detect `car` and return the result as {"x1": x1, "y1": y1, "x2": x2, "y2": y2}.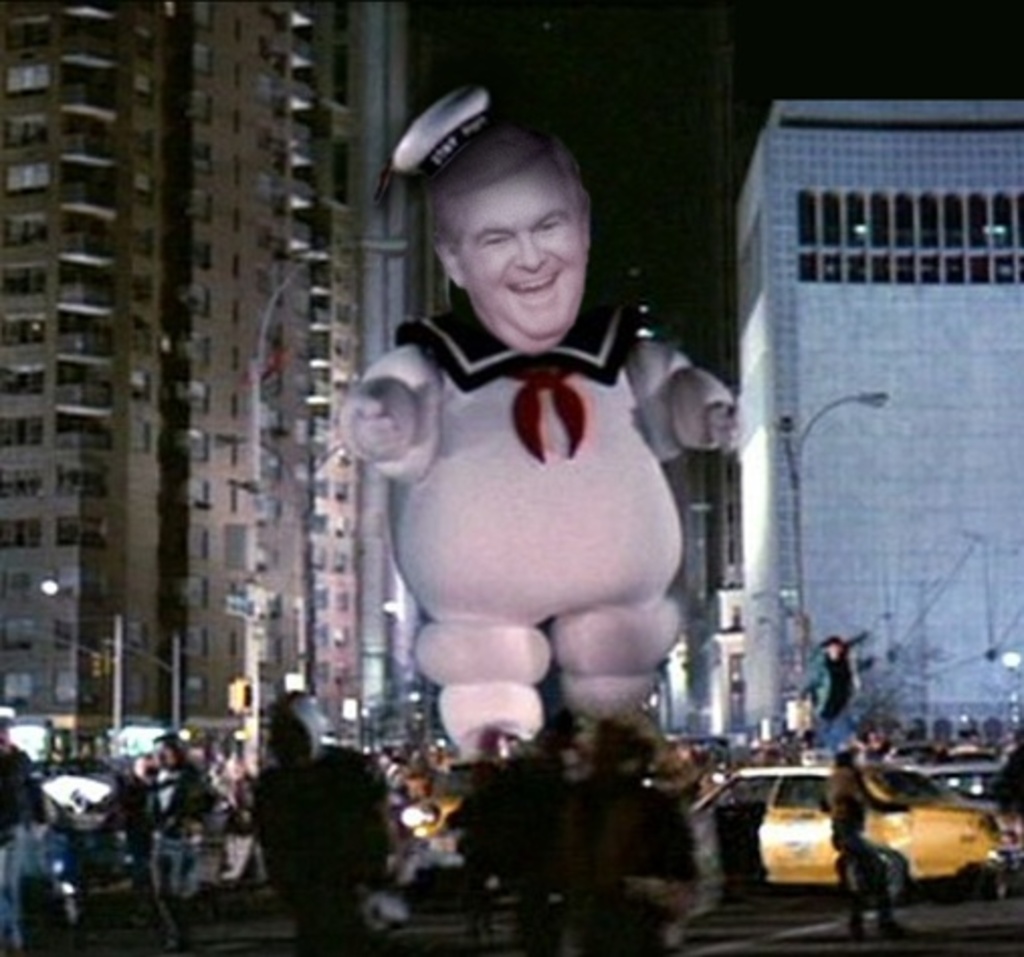
{"x1": 907, "y1": 747, "x2": 1010, "y2": 812}.
